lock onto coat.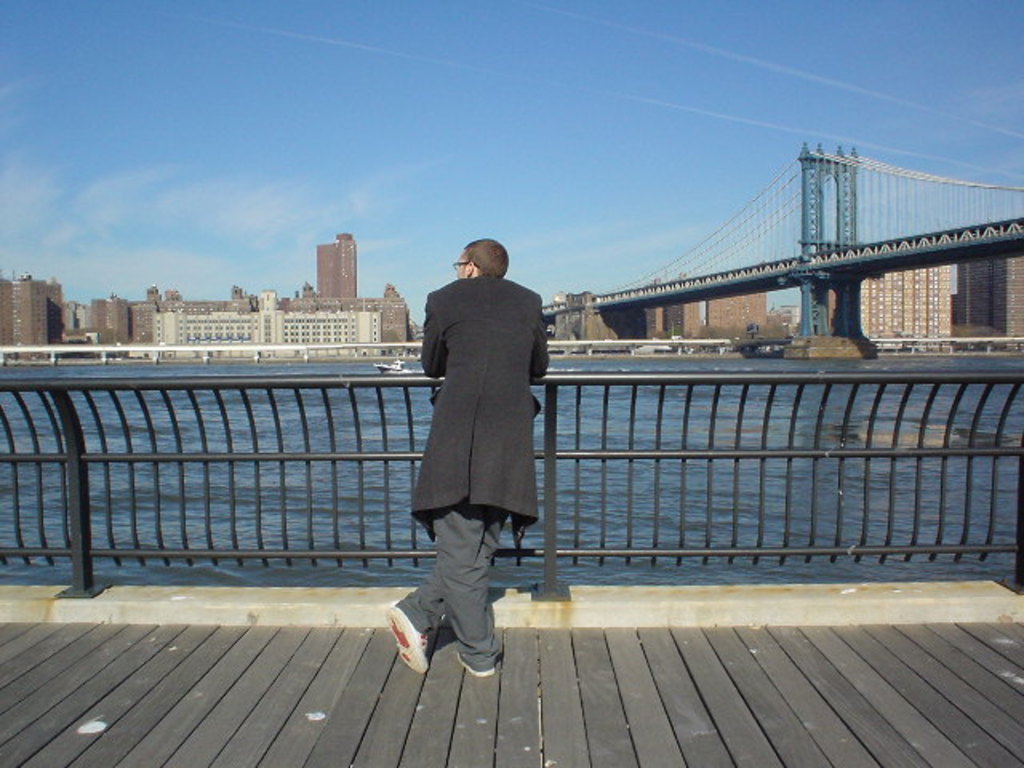
Locked: <bbox>405, 254, 557, 547</bbox>.
